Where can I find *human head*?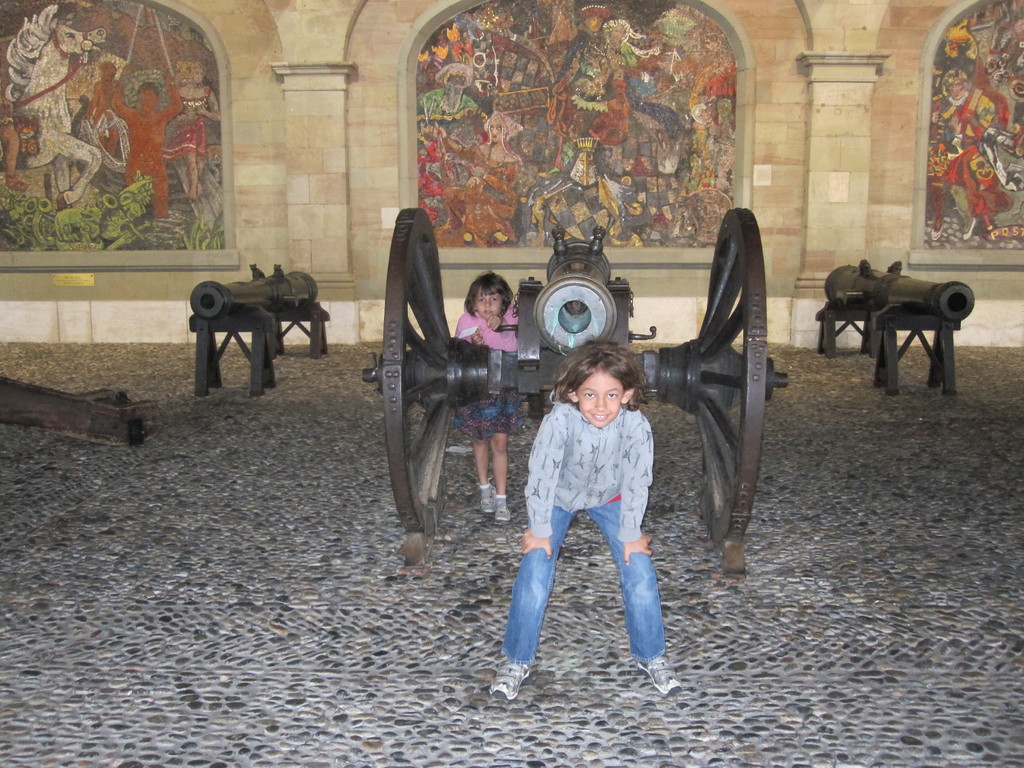
You can find it at [x1=447, y1=70, x2=469, y2=94].
